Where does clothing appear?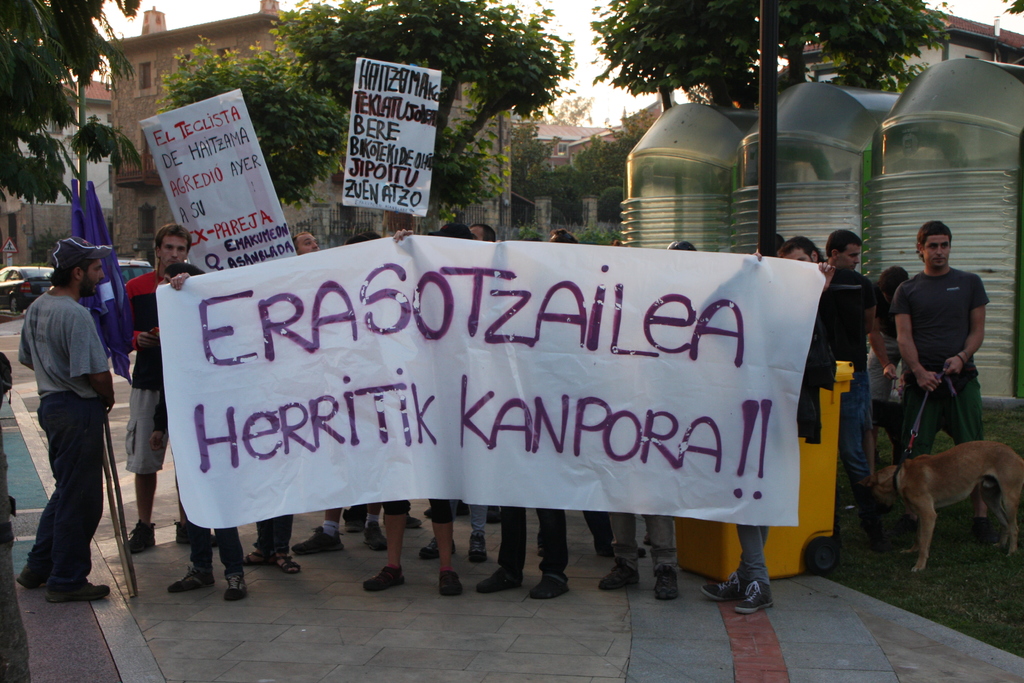
Appears at bbox=[812, 281, 886, 528].
